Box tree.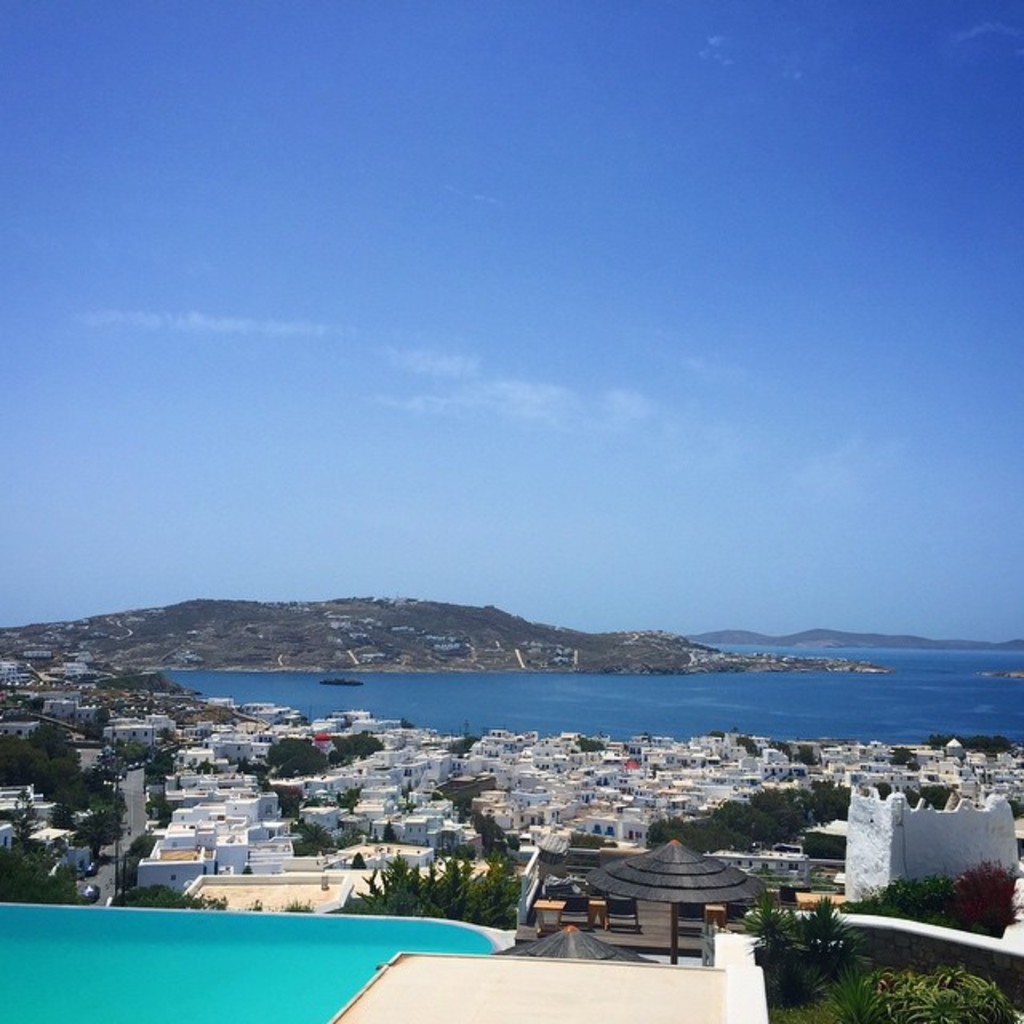
Rect(0, 720, 102, 830).
